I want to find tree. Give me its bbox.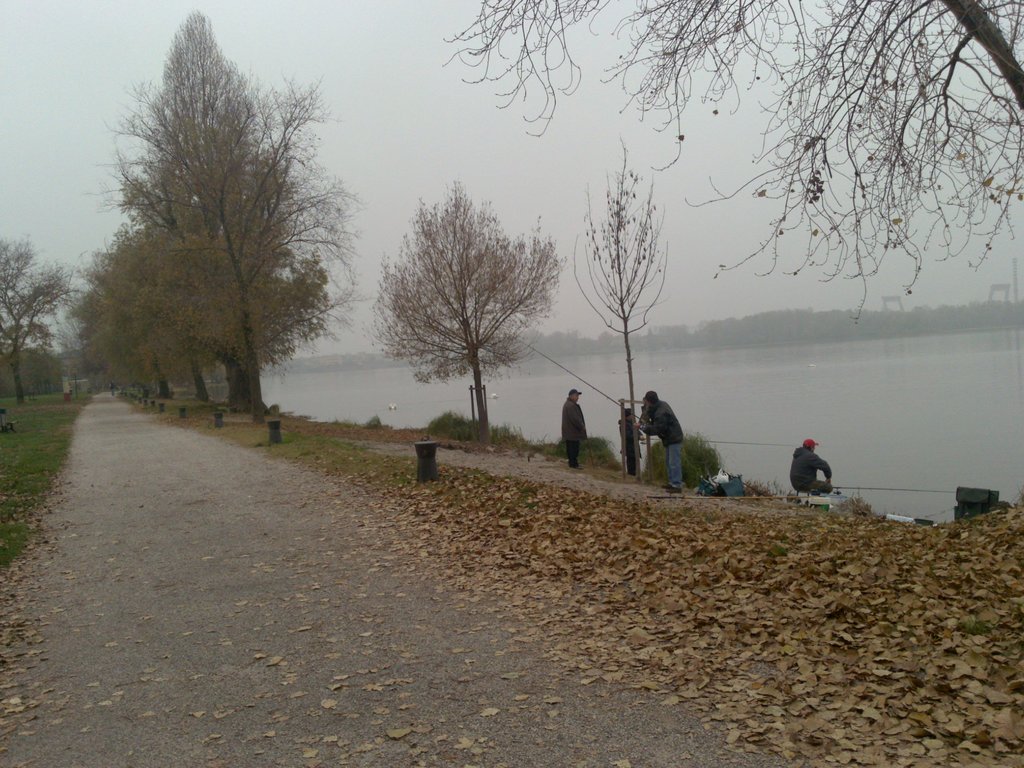
bbox=[369, 187, 558, 437].
